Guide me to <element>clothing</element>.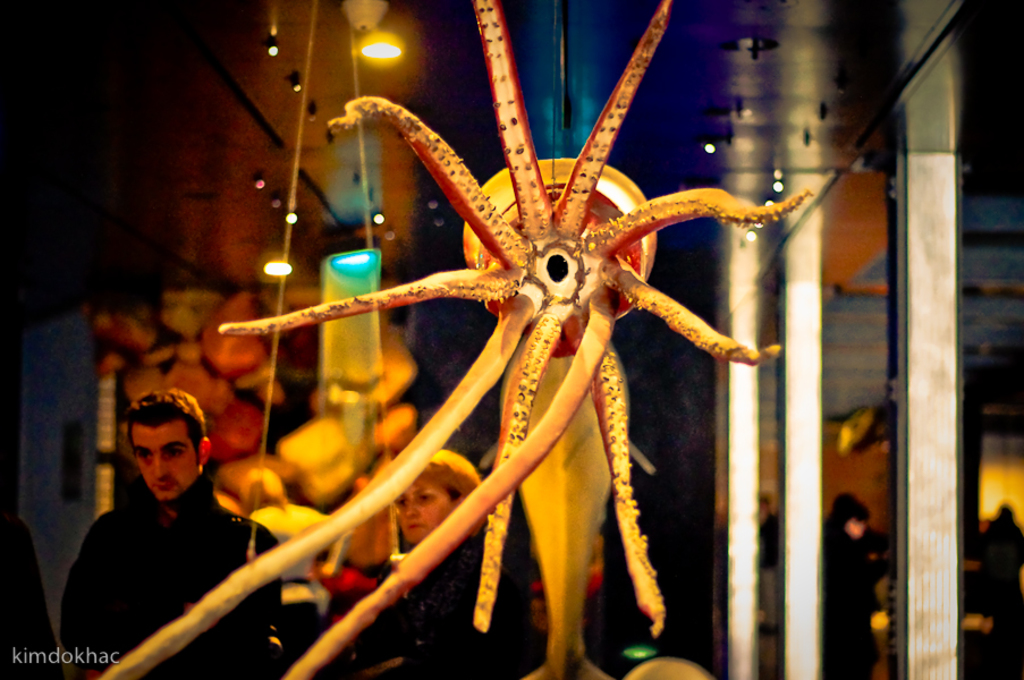
Guidance: <region>372, 529, 522, 679</region>.
